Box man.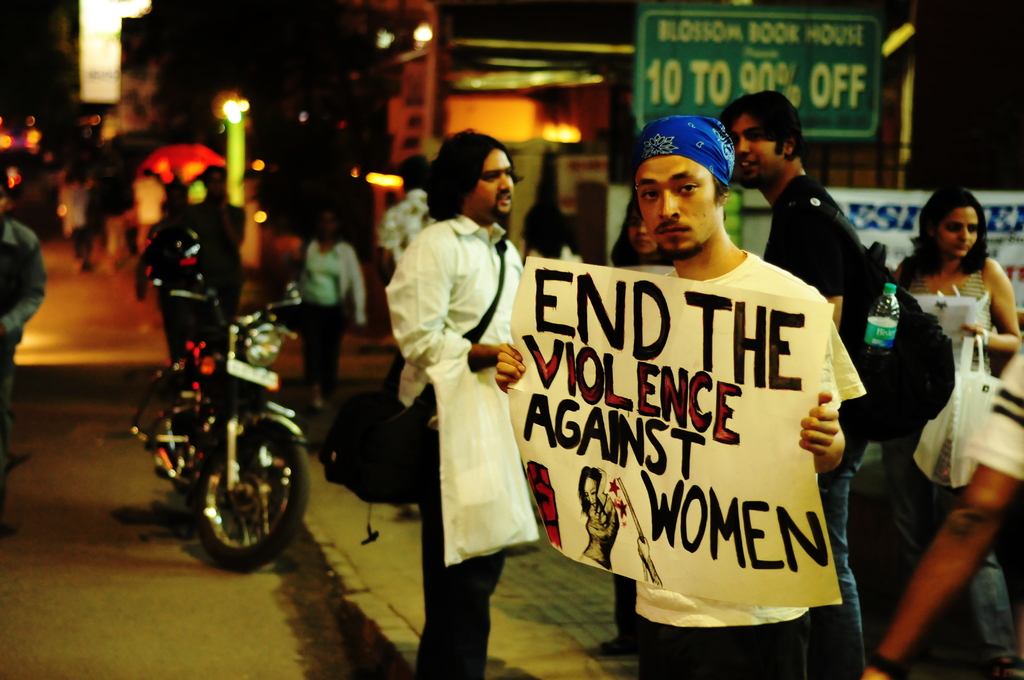
x1=491 y1=113 x2=868 y2=679.
